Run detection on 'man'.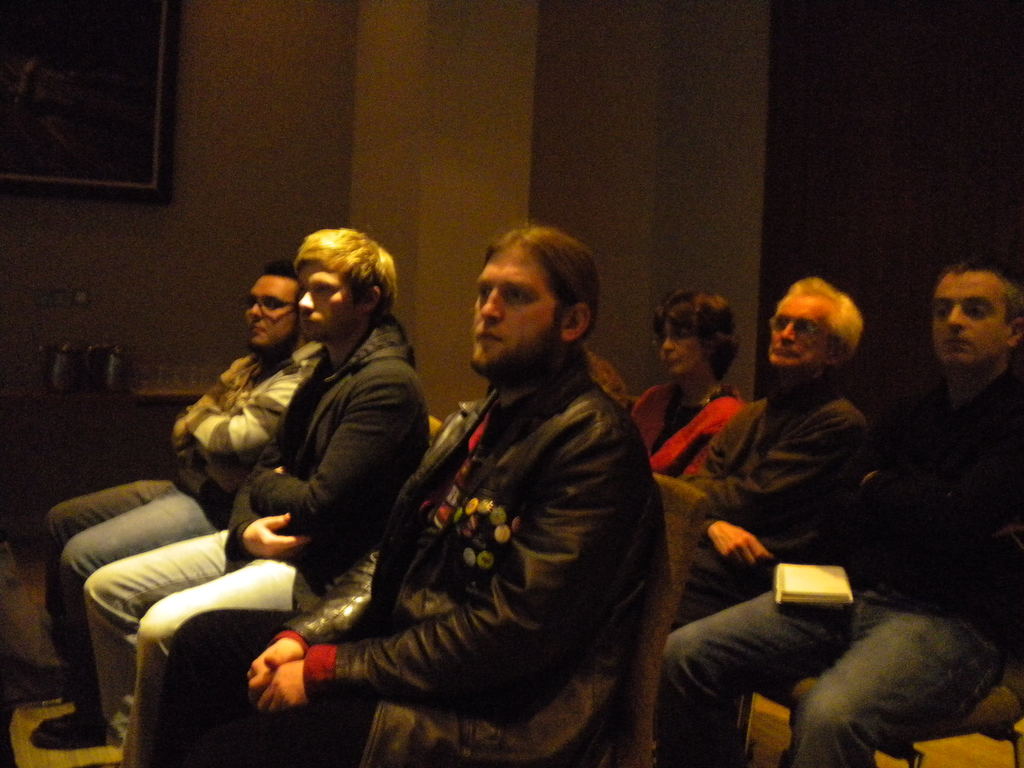
Result: [x1=77, y1=228, x2=424, y2=767].
